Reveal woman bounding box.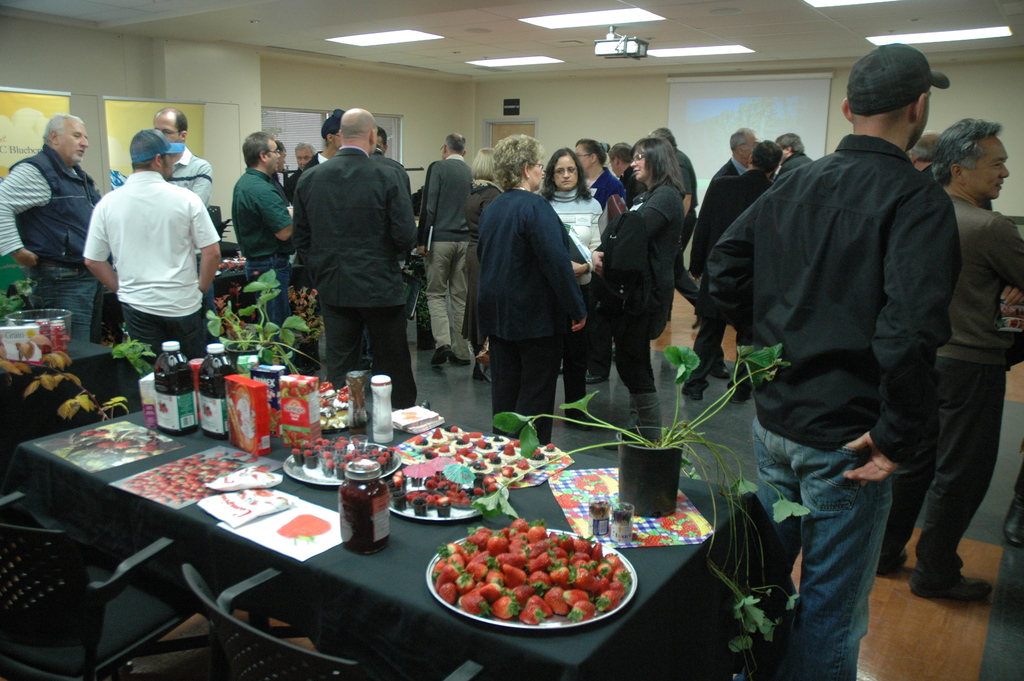
Revealed: region(527, 147, 609, 424).
